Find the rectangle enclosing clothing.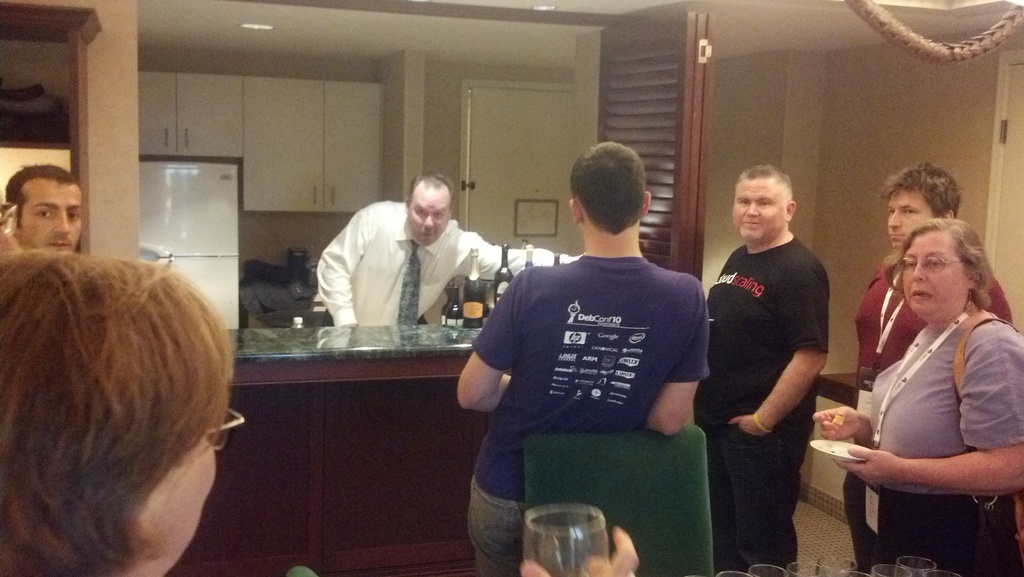
(456, 208, 721, 555).
